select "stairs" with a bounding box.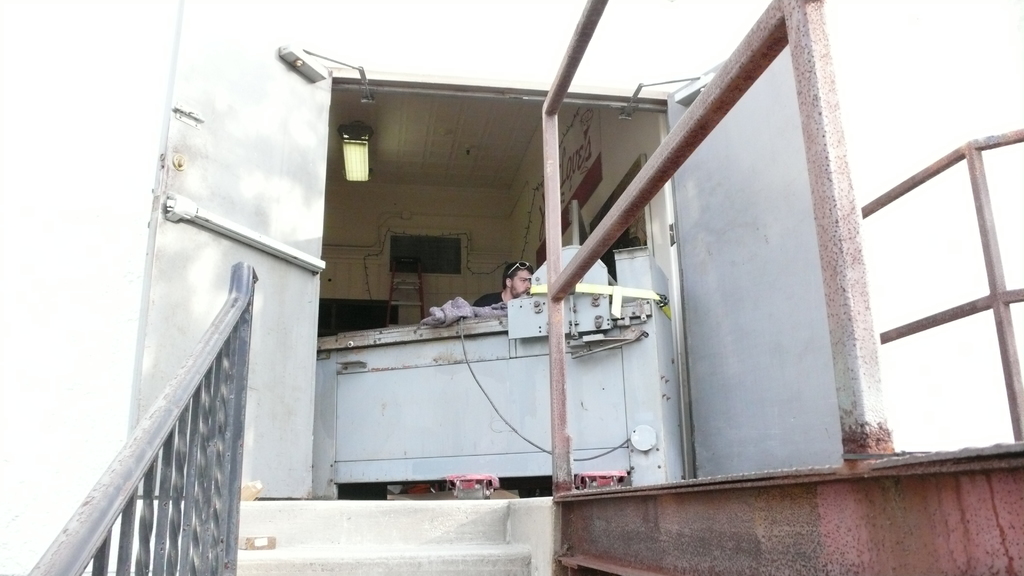
[239, 501, 538, 575].
